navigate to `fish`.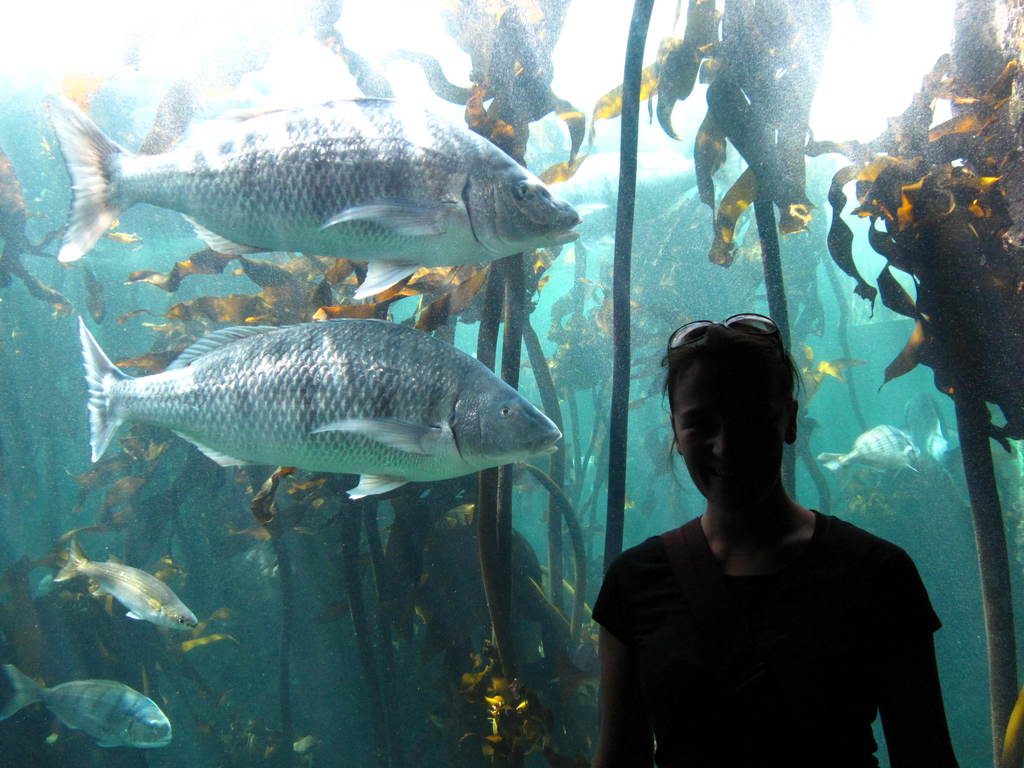
Navigation target: x1=54, y1=305, x2=581, y2=511.
